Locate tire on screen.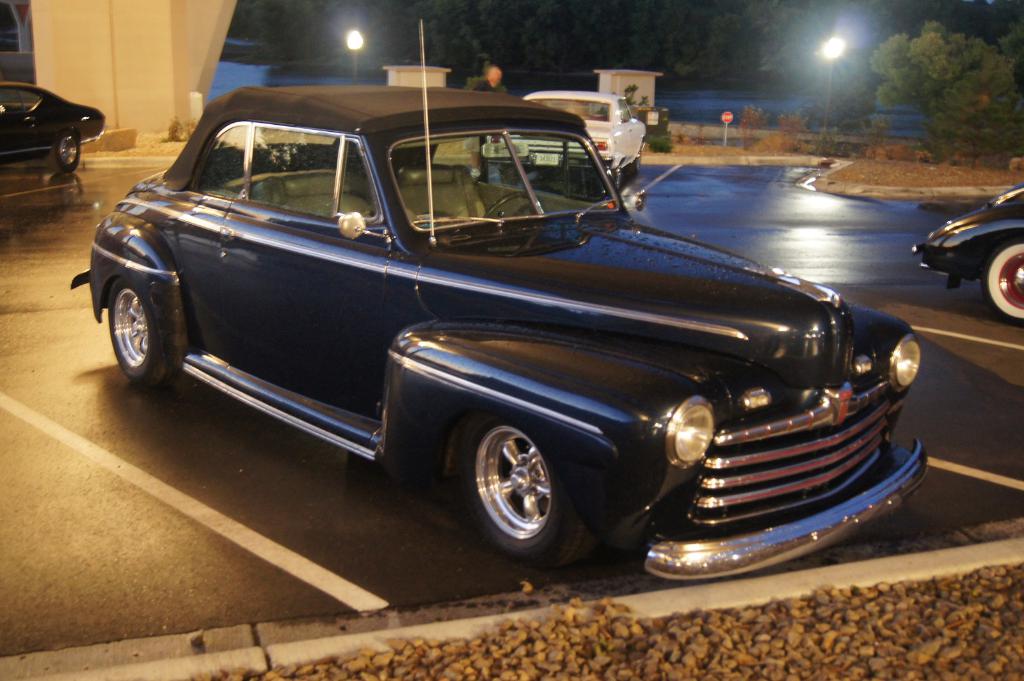
On screen at {"x1": 496, "y1": 164, "x2": 522, "y2": 188}.
